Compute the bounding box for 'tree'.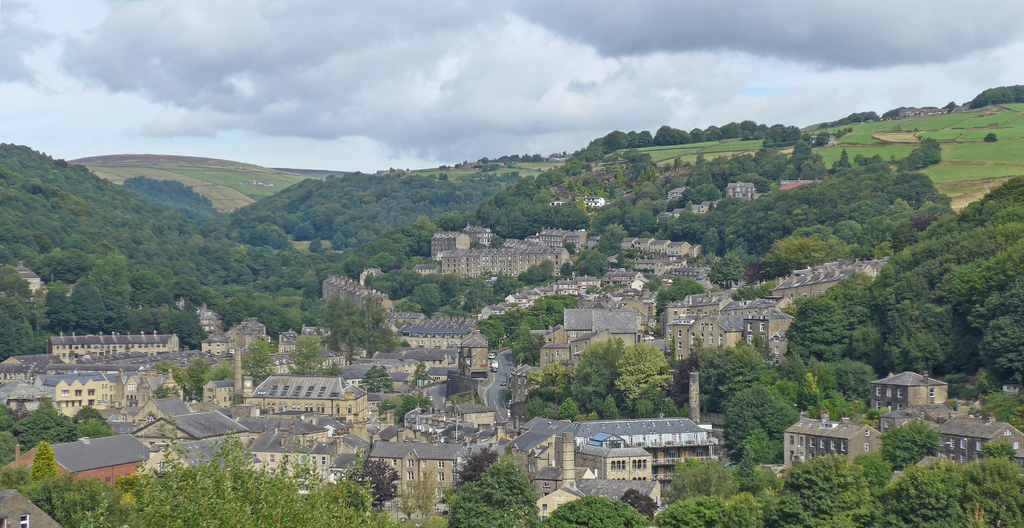
443/464/534/527.
